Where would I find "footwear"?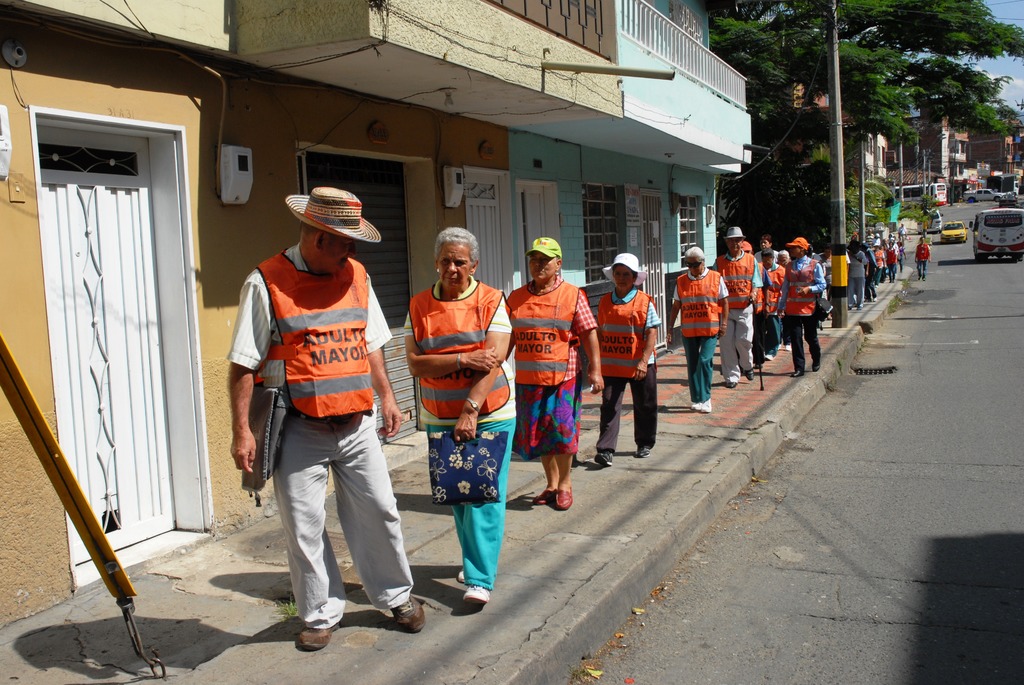
At [390, 572, 426, 634].
